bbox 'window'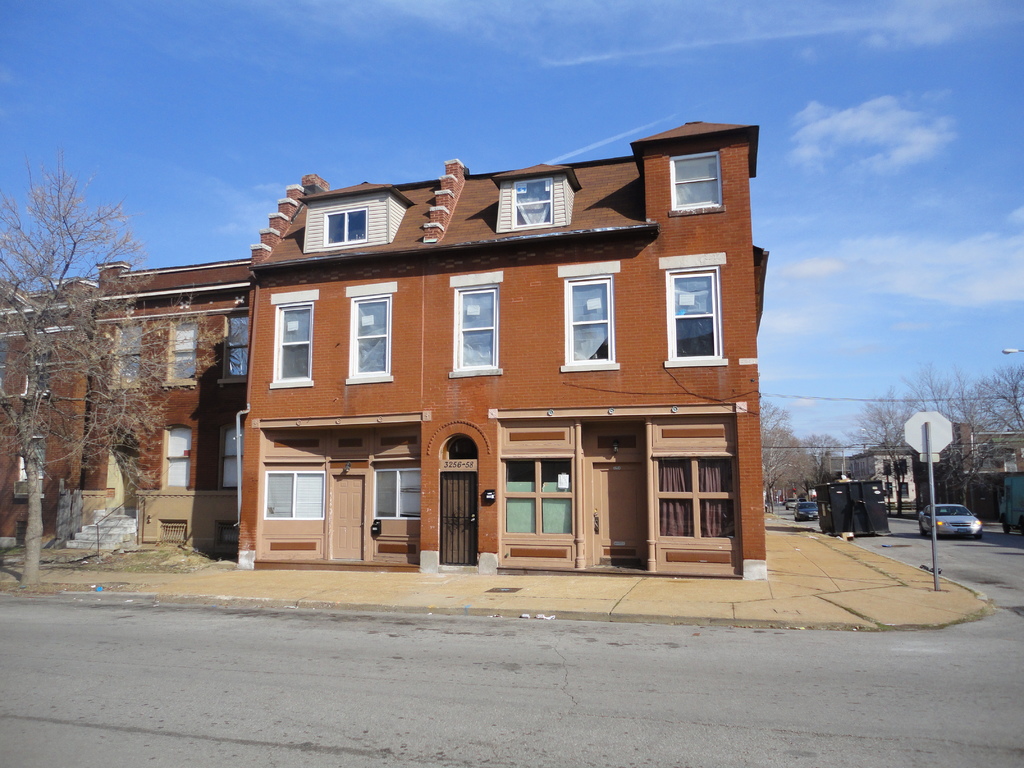
345/296/391/377
